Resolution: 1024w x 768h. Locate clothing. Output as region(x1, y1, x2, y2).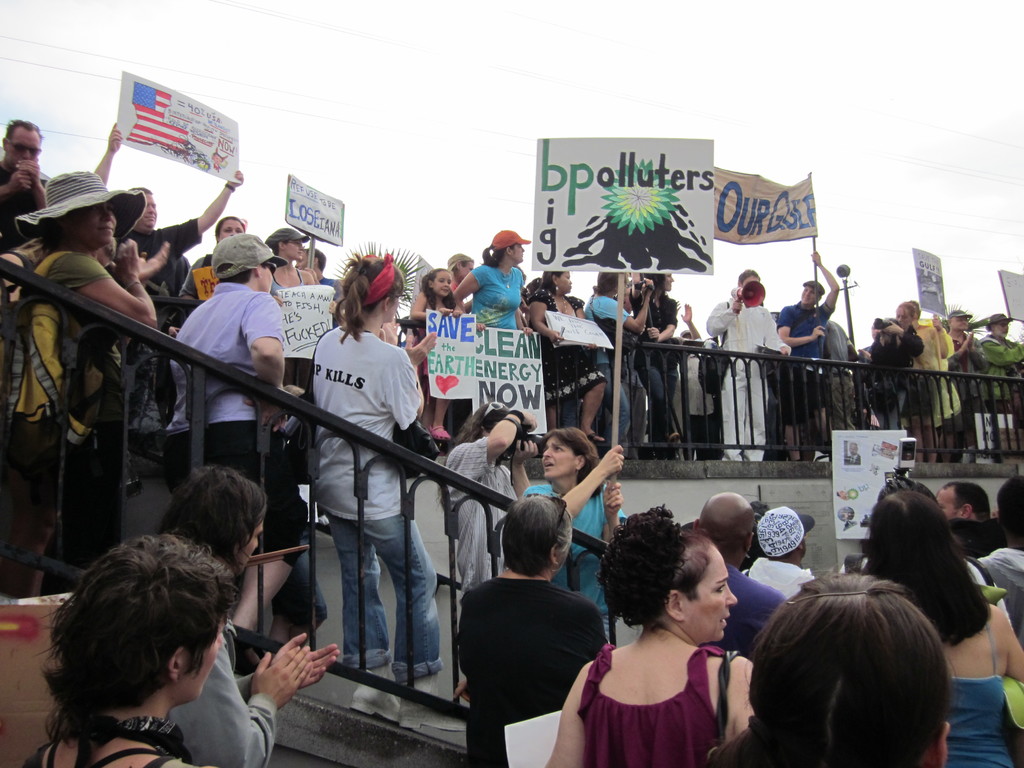
region(952, 602, 1016, 767).
